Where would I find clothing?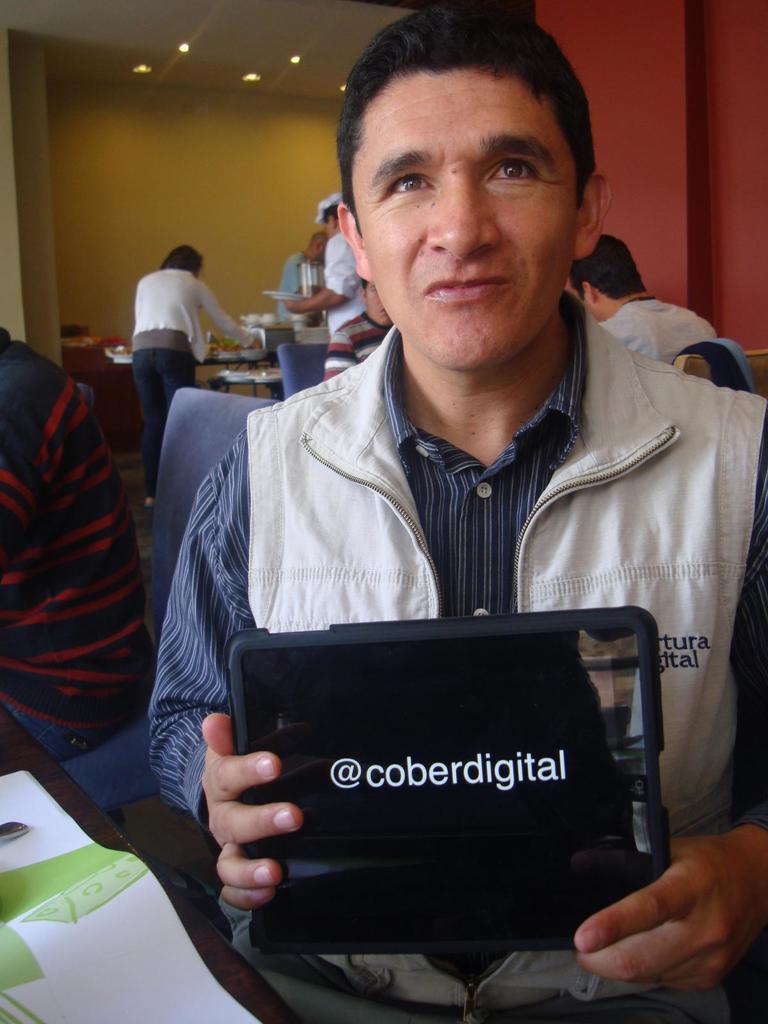
At bbox=[321, 232, 370, 325].
